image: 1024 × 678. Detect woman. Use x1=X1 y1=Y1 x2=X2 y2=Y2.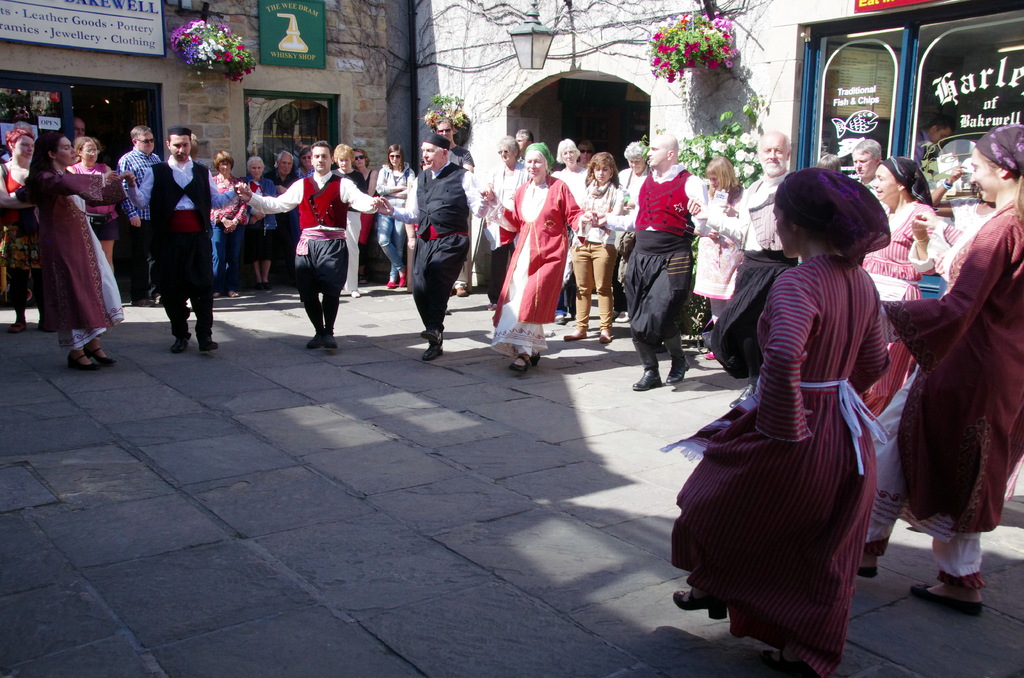
x1=76 y1=133 x2=128 y2=275.
